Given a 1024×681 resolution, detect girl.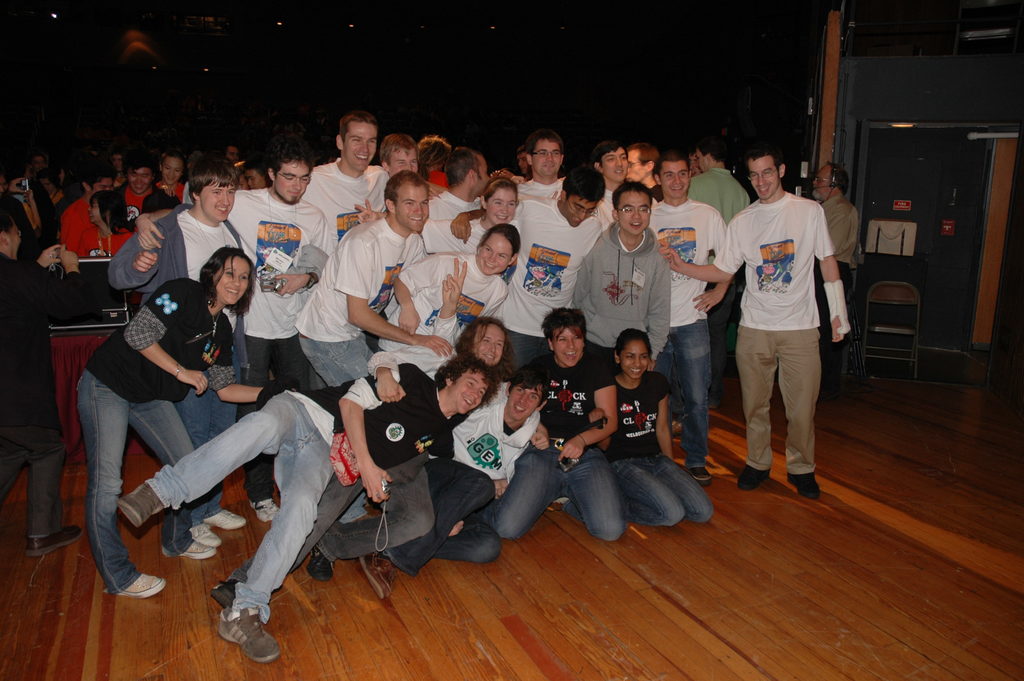
(x1=353, y1=174, x2=518, y2=254).
